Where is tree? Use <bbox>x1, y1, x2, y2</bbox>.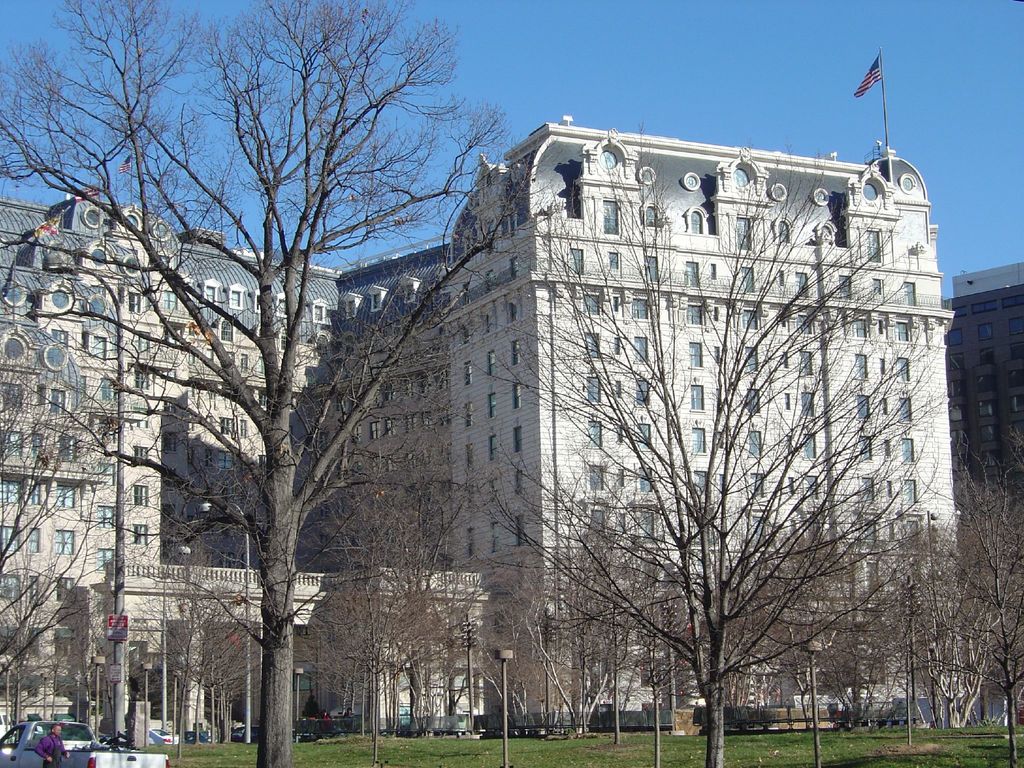
<bbox>732, 519, 871, 767</bbox>.
